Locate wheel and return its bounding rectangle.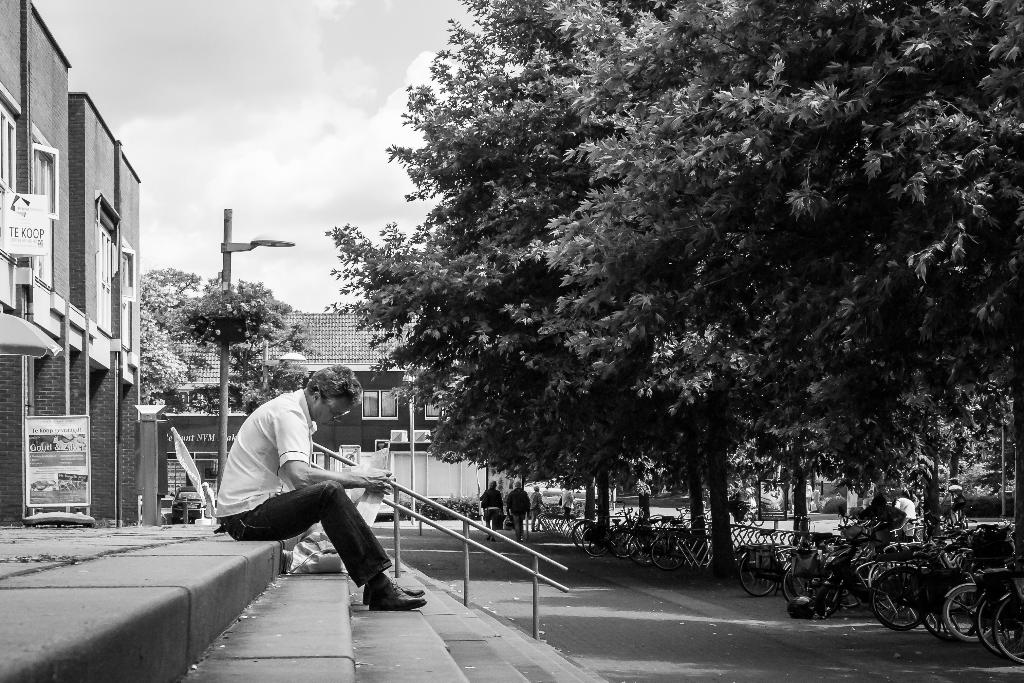
detection(738, 554, 776, 597).
